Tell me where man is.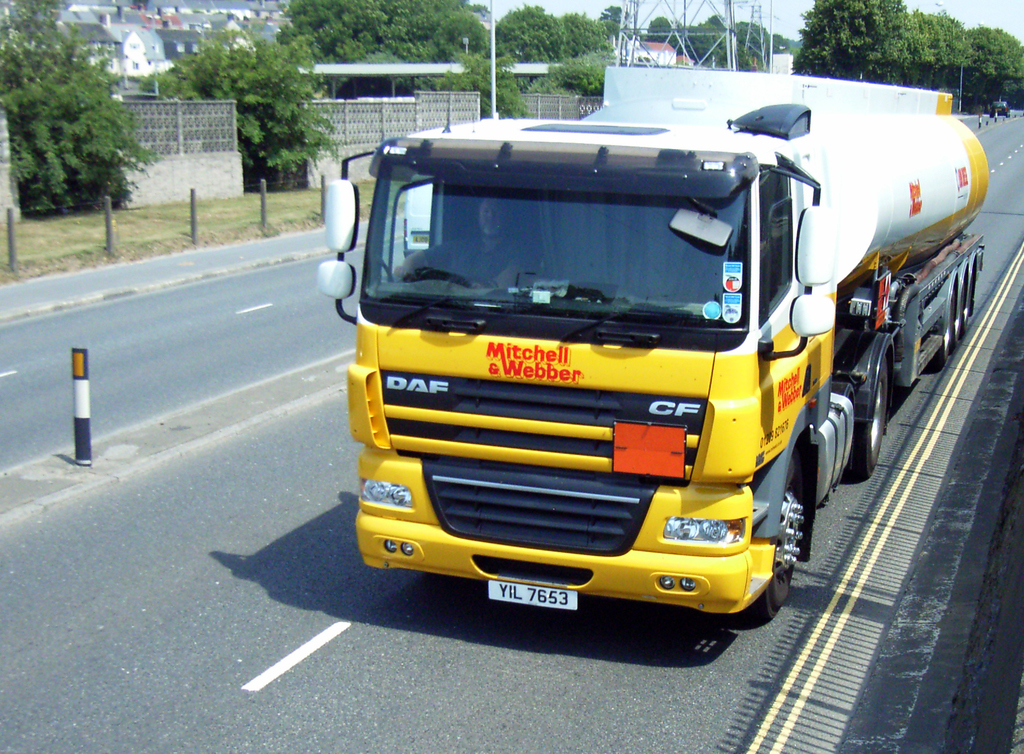
man is at Rect(392, 196, 520, 289).
